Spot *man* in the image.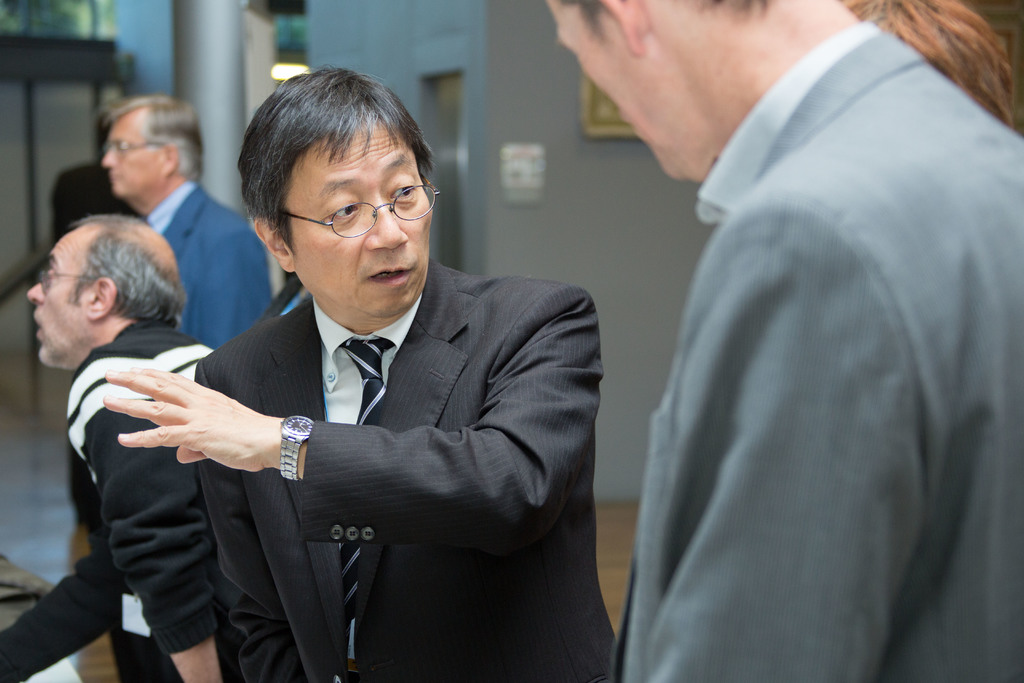
*man* found at [left=100, top=90, right=275, bottom=343].
